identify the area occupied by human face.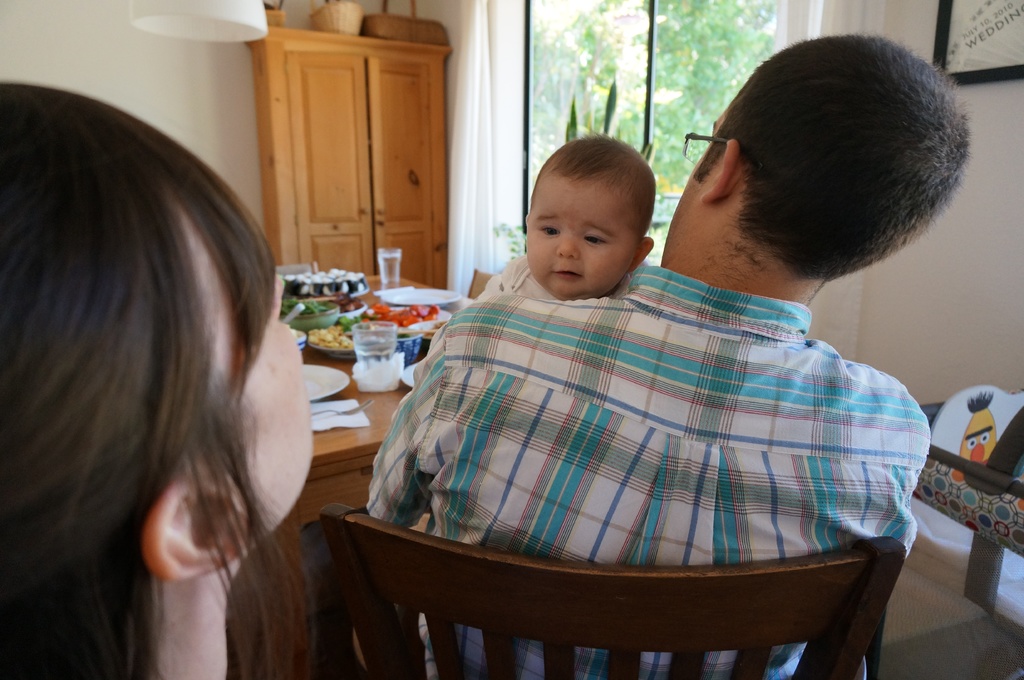
Area: BBox(525, 181, 636, 303).
